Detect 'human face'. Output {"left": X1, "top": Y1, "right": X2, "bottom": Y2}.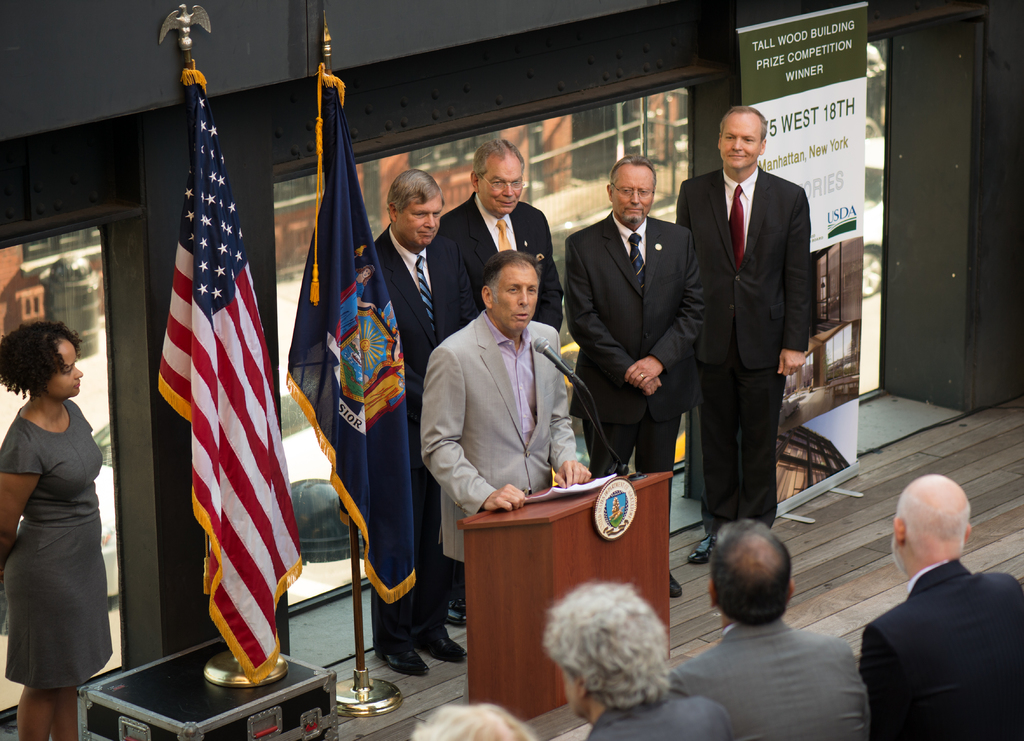
{"left": 477, "top": 149, "right": 524, "bottom": 215}.
